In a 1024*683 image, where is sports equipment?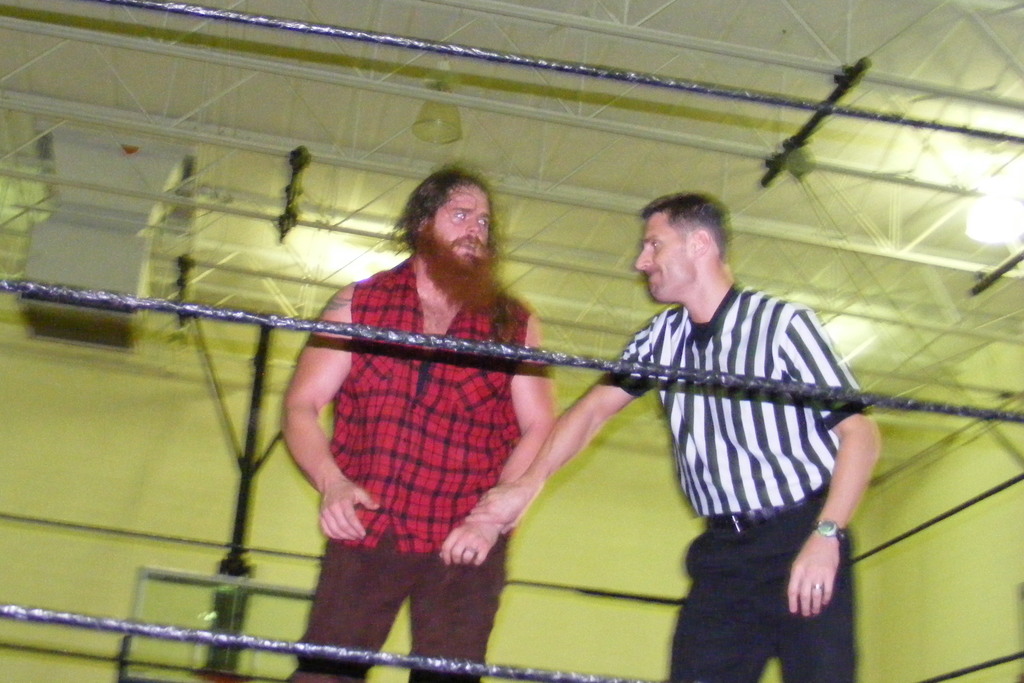
<bbox>602, 302, 874, 682</bbox>.
